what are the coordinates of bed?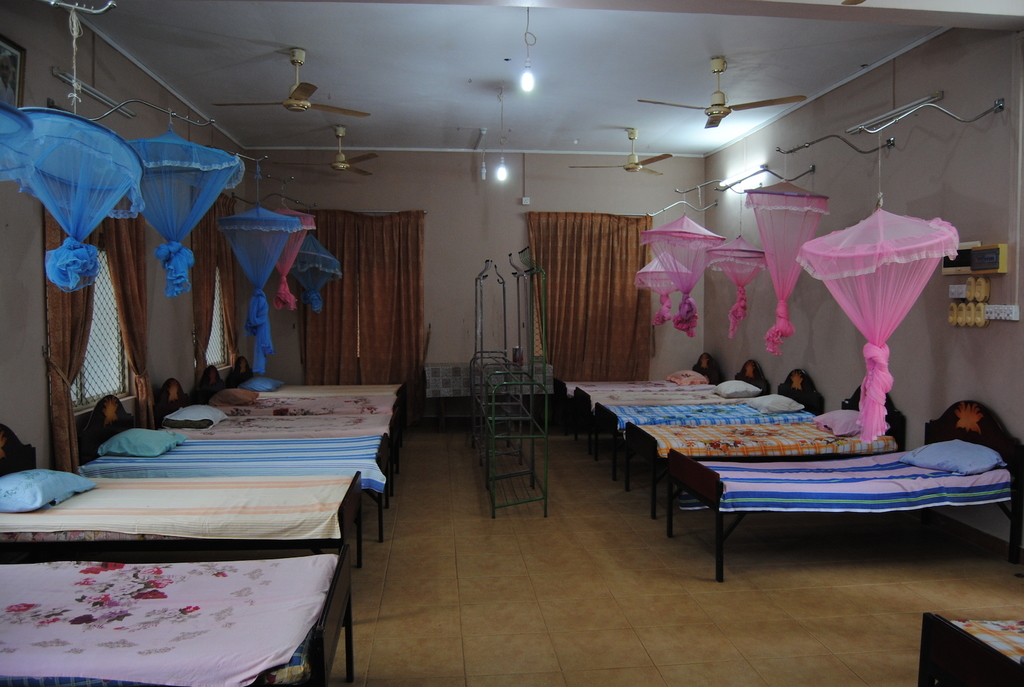
548:352:724:439.
